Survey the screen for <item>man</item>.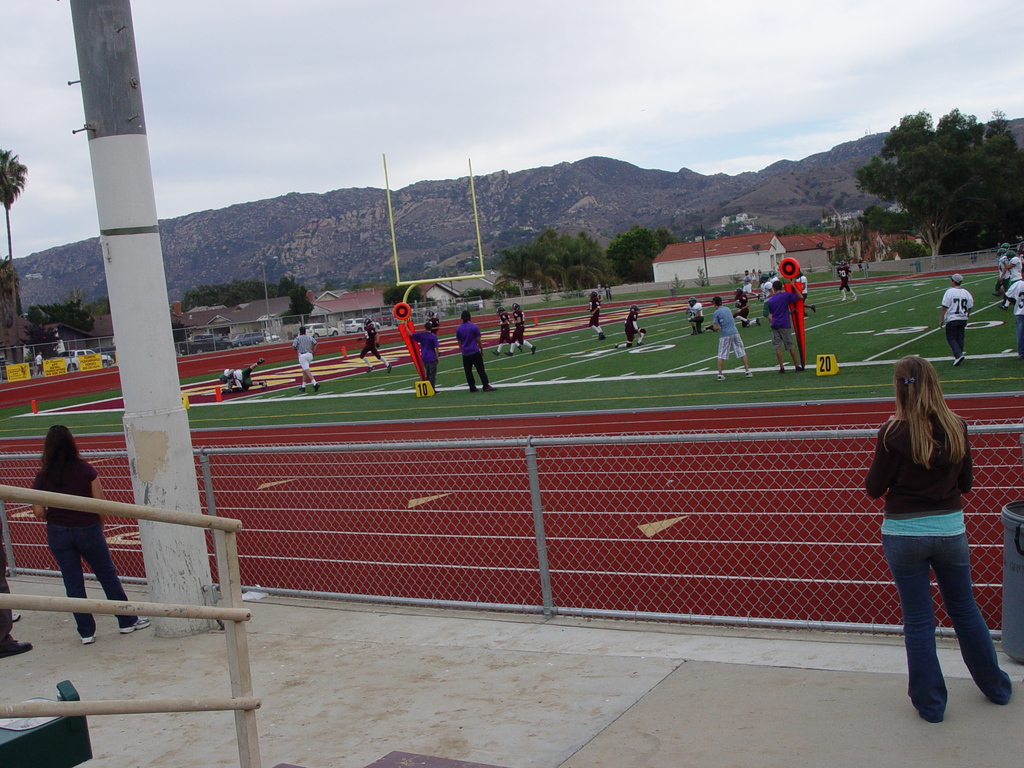
Survey found: bbox(687, 296, 711, 333).
